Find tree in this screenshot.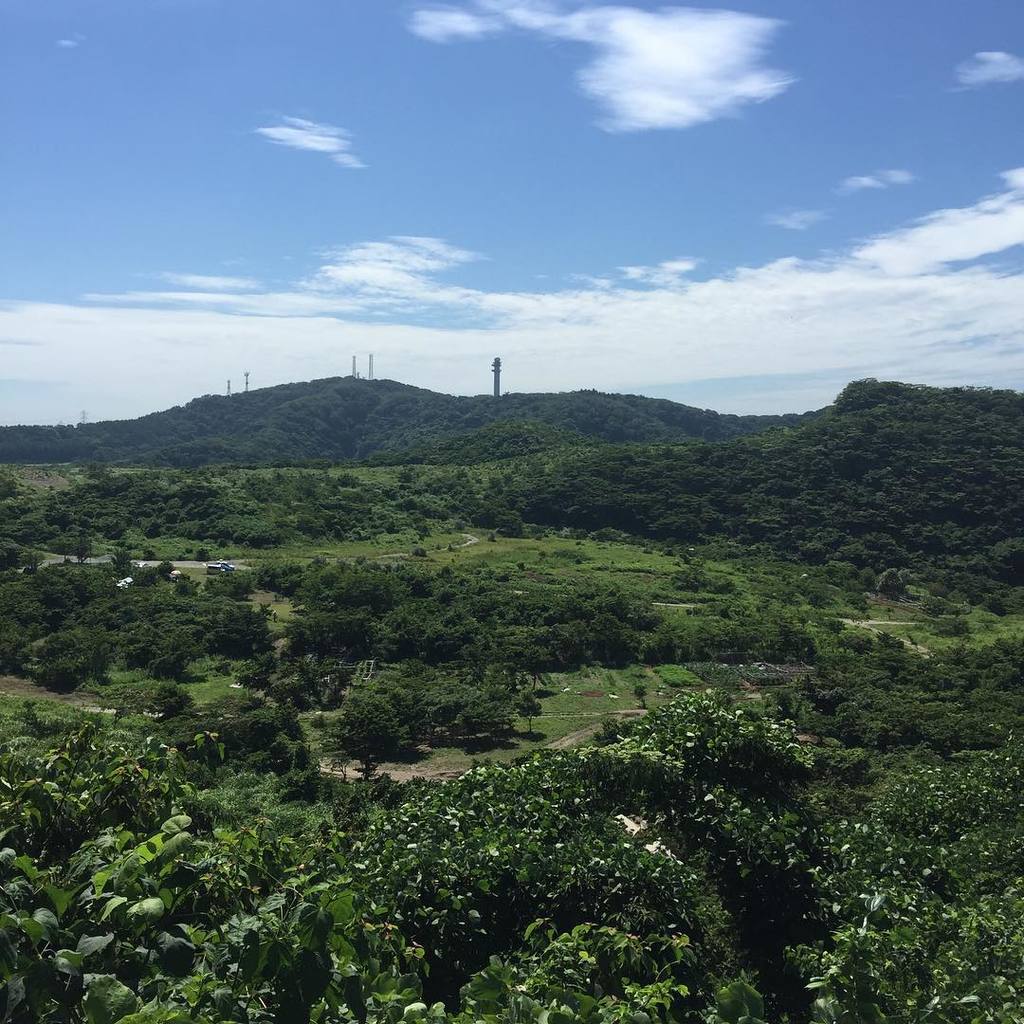
The bounding box for tree is {"left": 207, "top": 571, "right": 258, "bottom": 598}.
